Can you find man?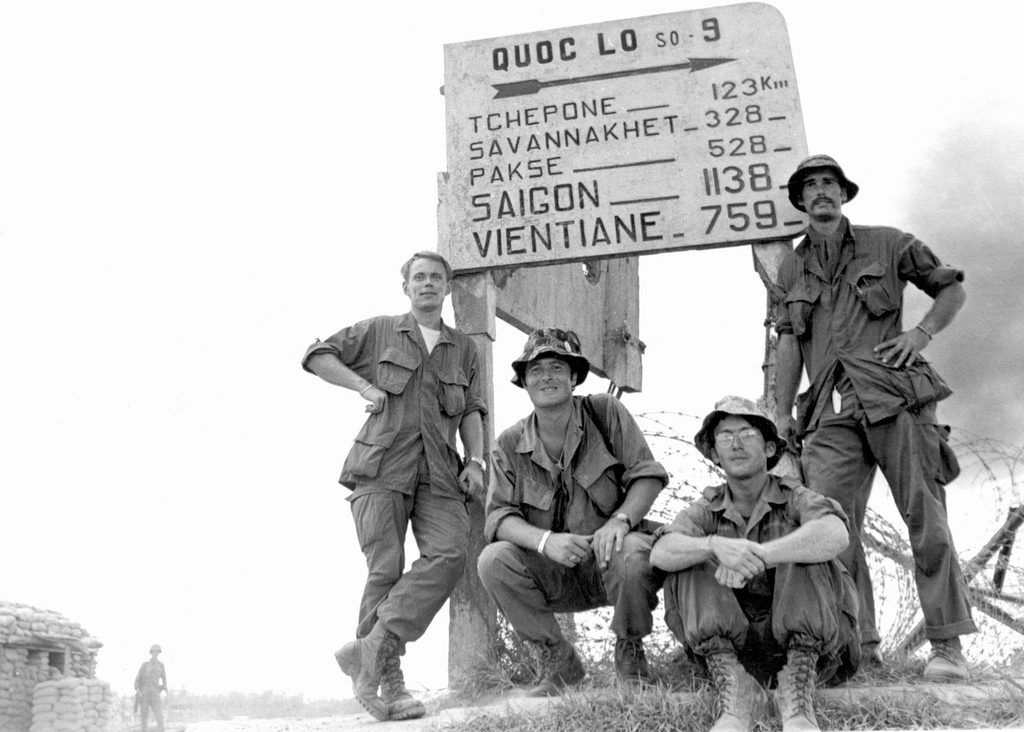
Yes, bounding box: pyautogui.locateOnScreen(476, 328, 670, 695).
